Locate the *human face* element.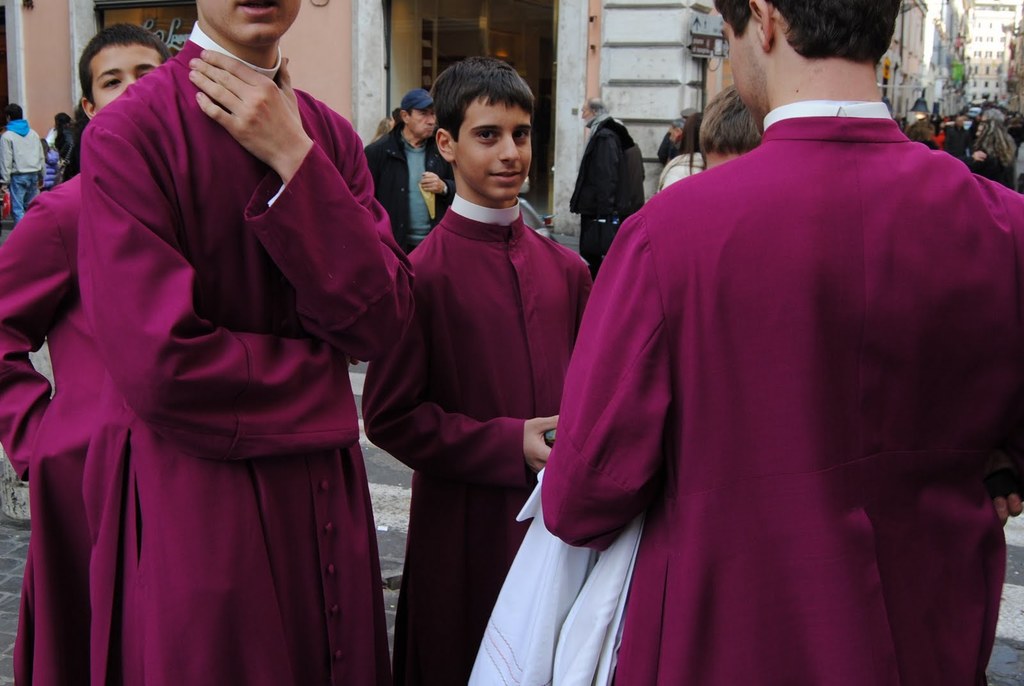
Element bbox: x1=408, y1=111, x2=431, y2=138.
